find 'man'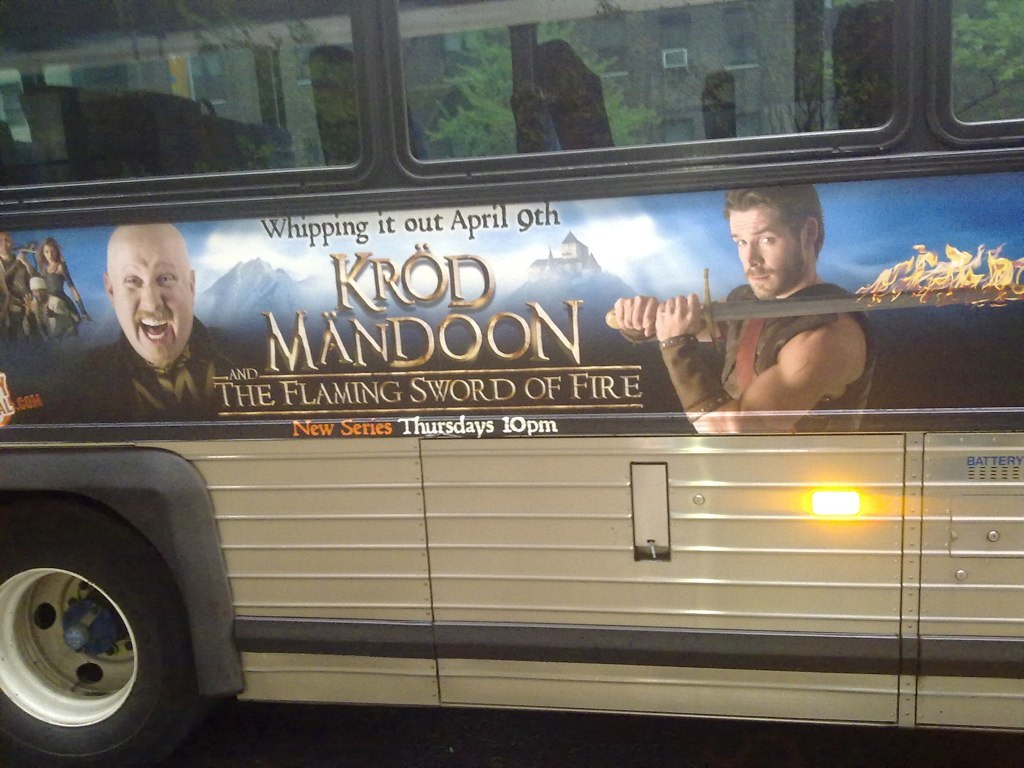
region(611, 178, 879, 436)
